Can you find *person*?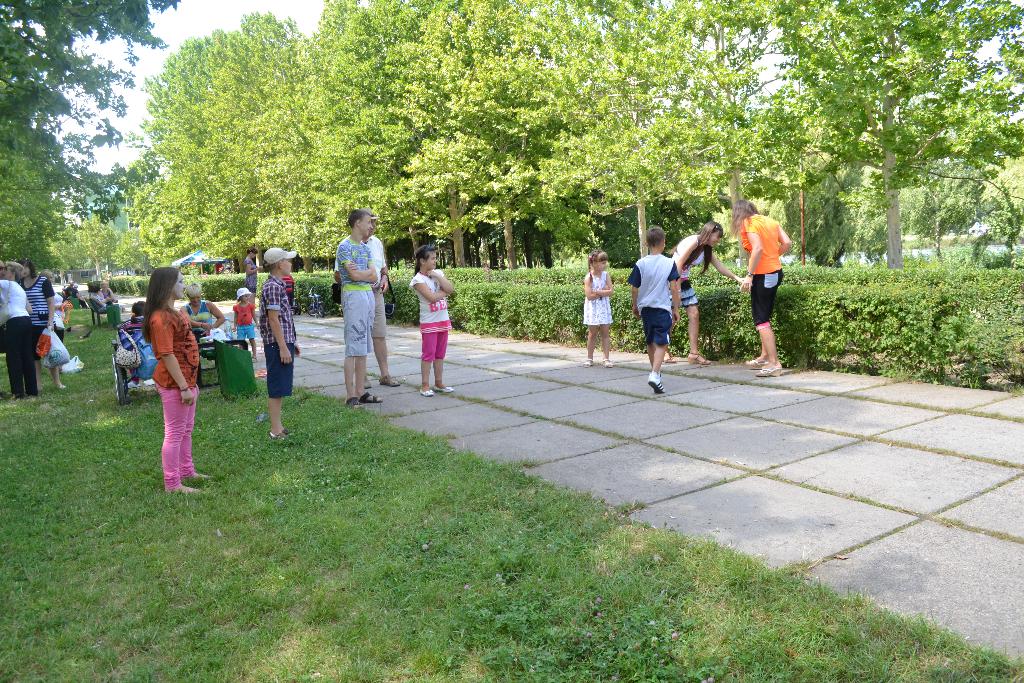
Yes, bounding box: 136 268 195 493.
